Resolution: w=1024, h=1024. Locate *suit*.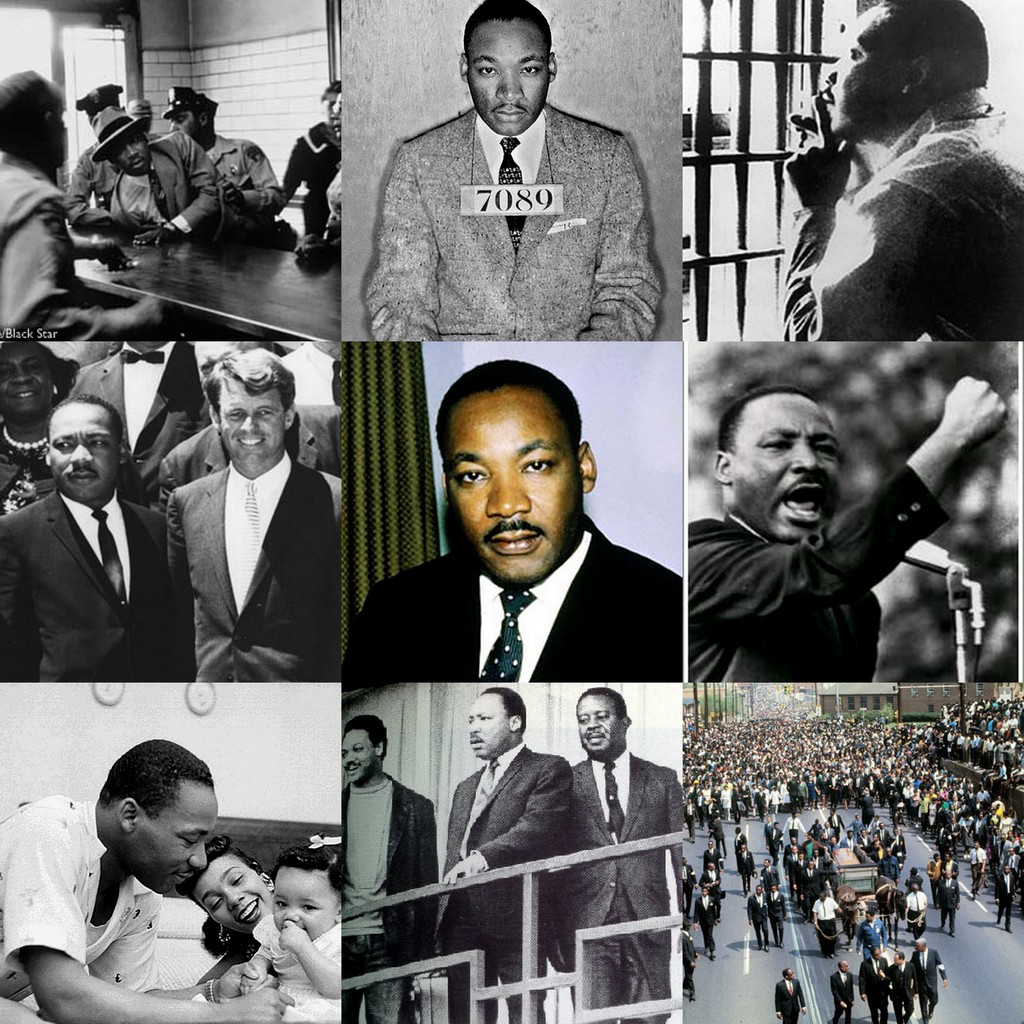
box(755, 793, 765, 815).
